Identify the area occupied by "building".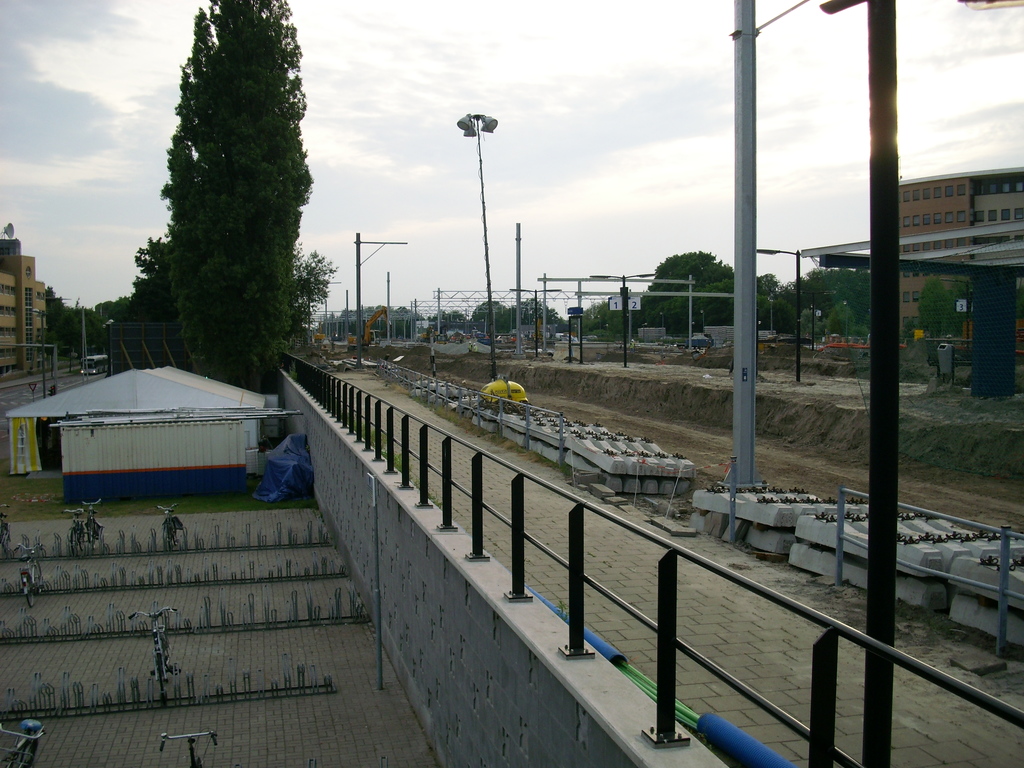
Area: {"left": 898, "top": 164, "right": 1023, "bottom": 359}.
